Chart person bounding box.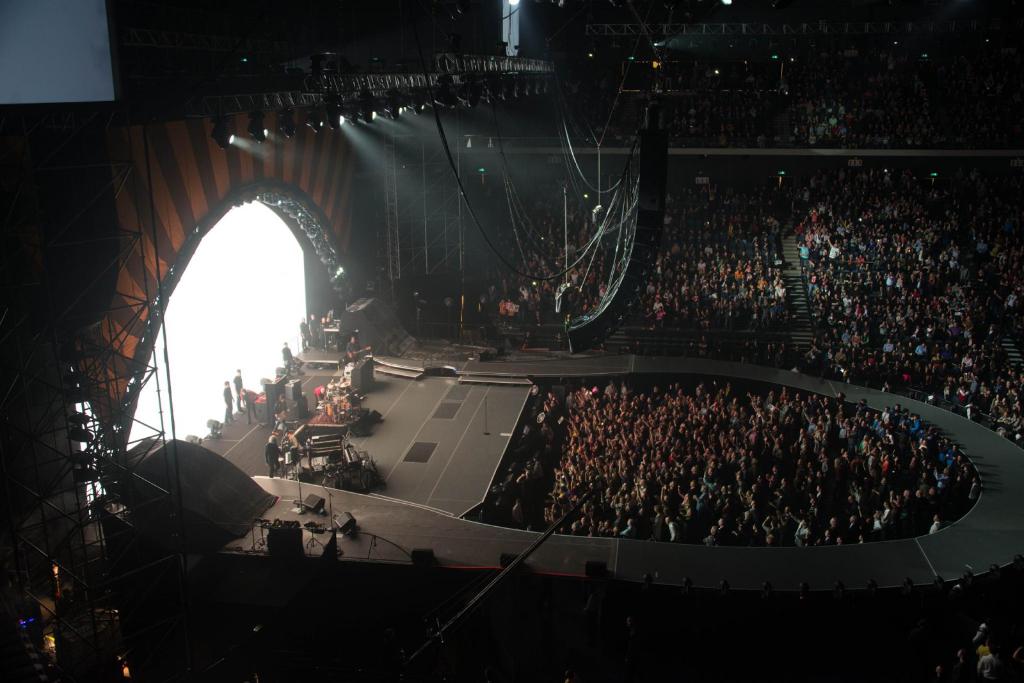
Charted: (x1=273, y1=392, x2=294, y2=433).
